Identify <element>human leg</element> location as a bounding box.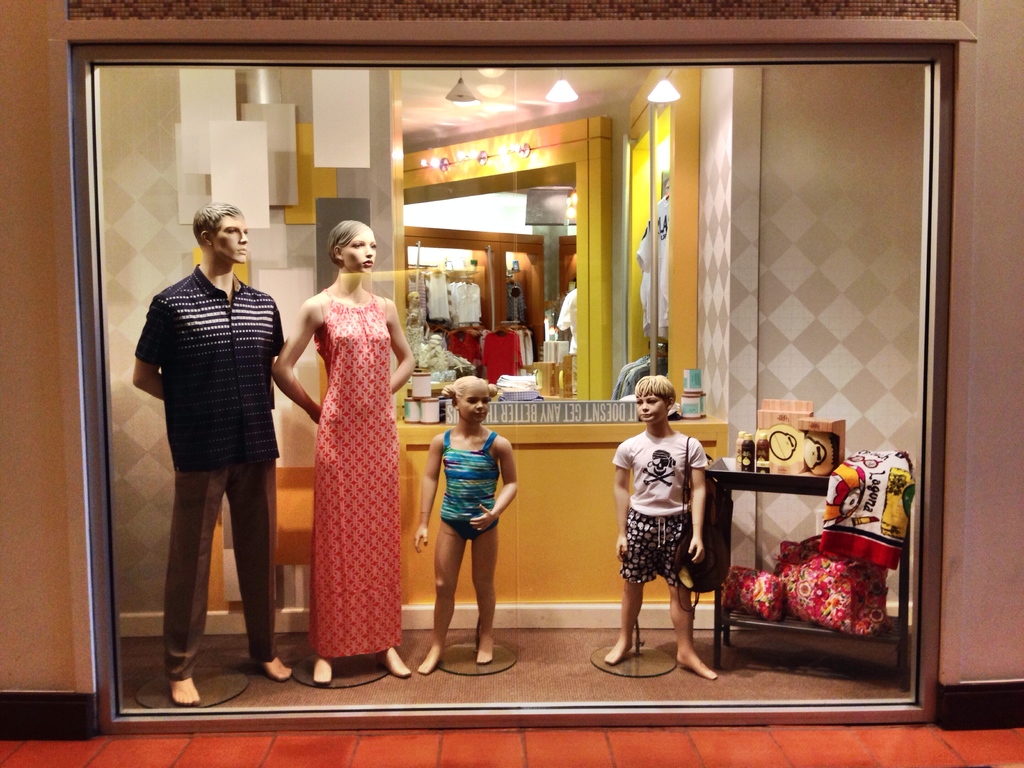
[412, 523, 468, 676].
